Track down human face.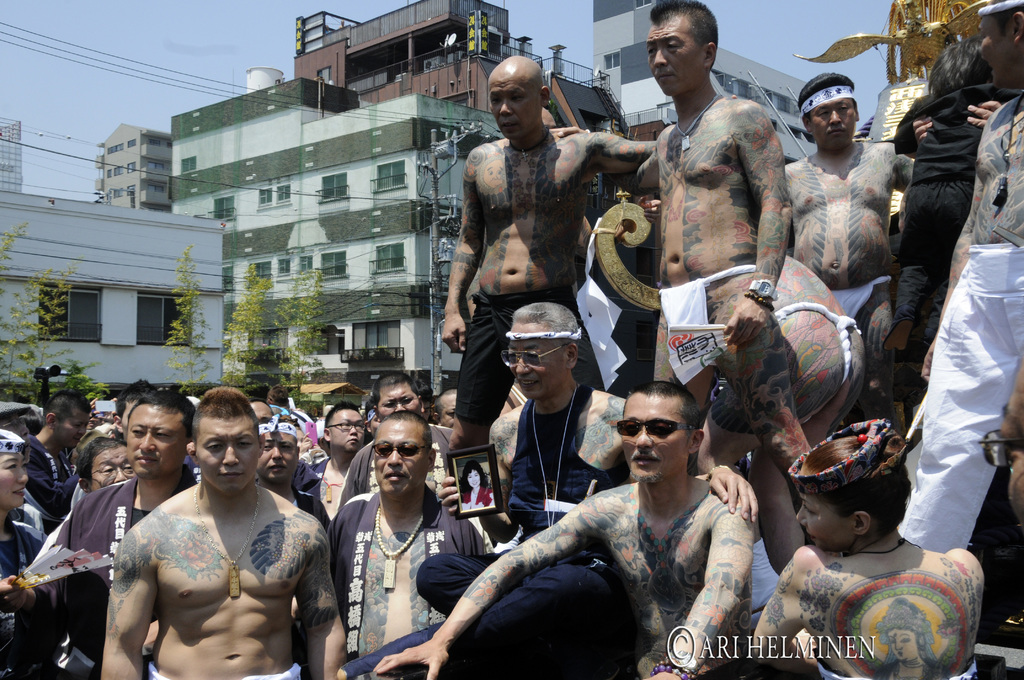
Tracked to {"left": 468, "top": 469, "right": 481, "bottom": 489}.
